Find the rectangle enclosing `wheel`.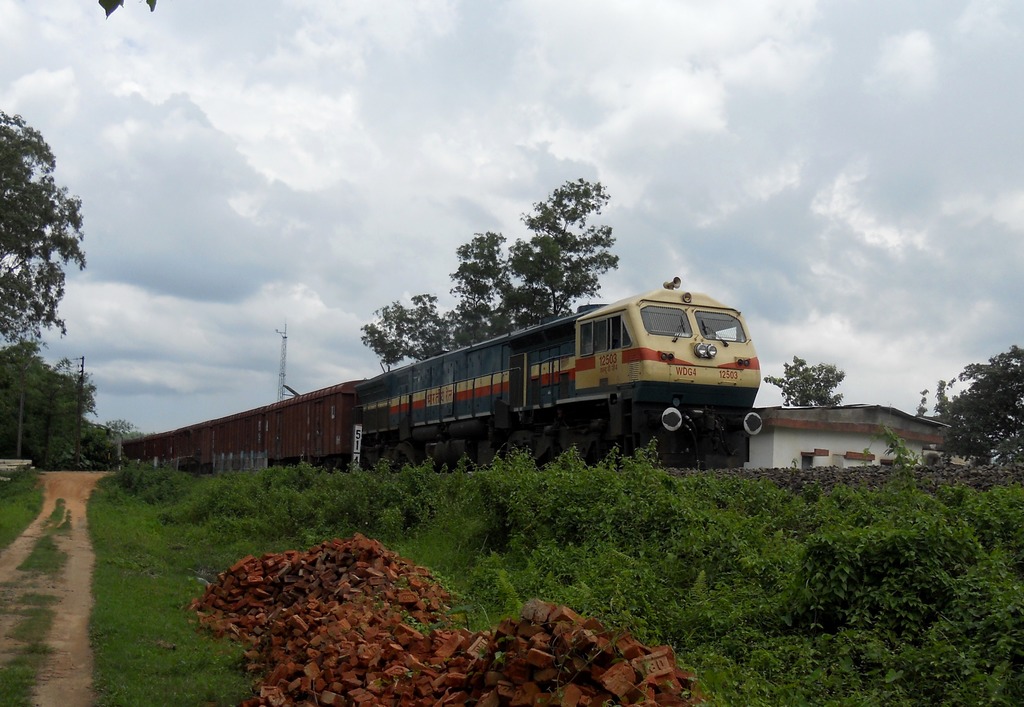
box(578, 414, 607, 464).
